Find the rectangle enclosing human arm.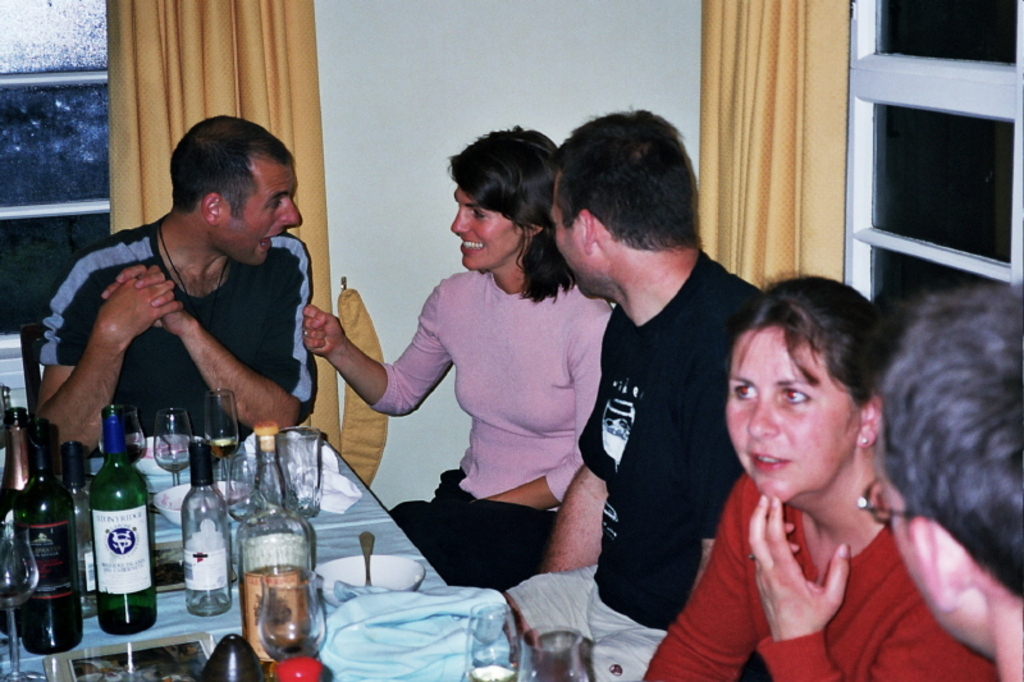
(left=641, top=471, right=760, bottom=681).
